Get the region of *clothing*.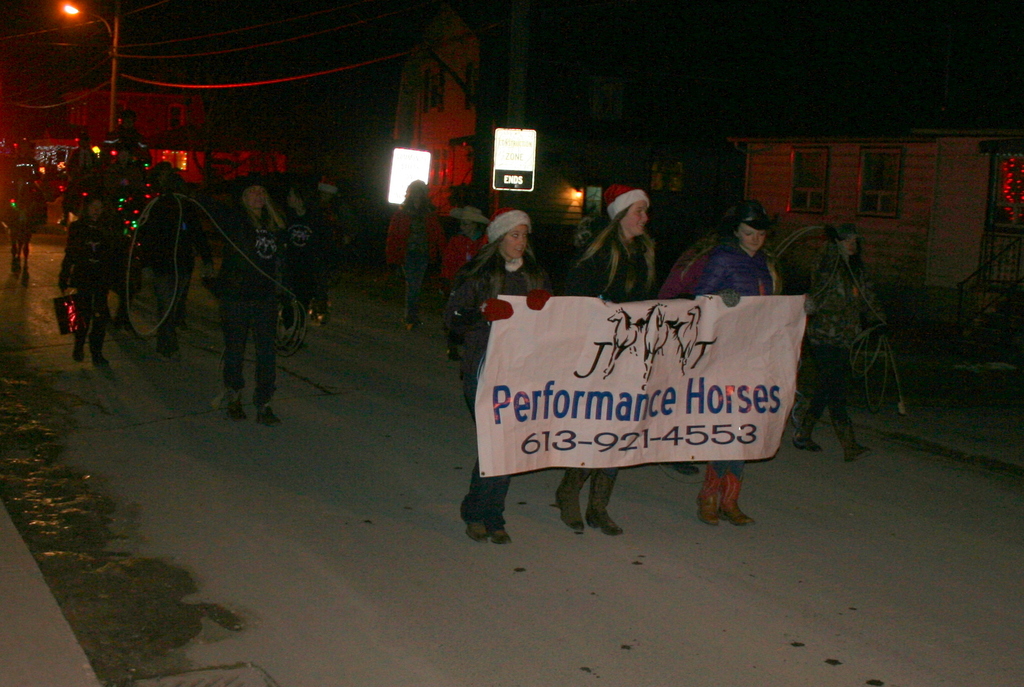
[384,201,449,321].
